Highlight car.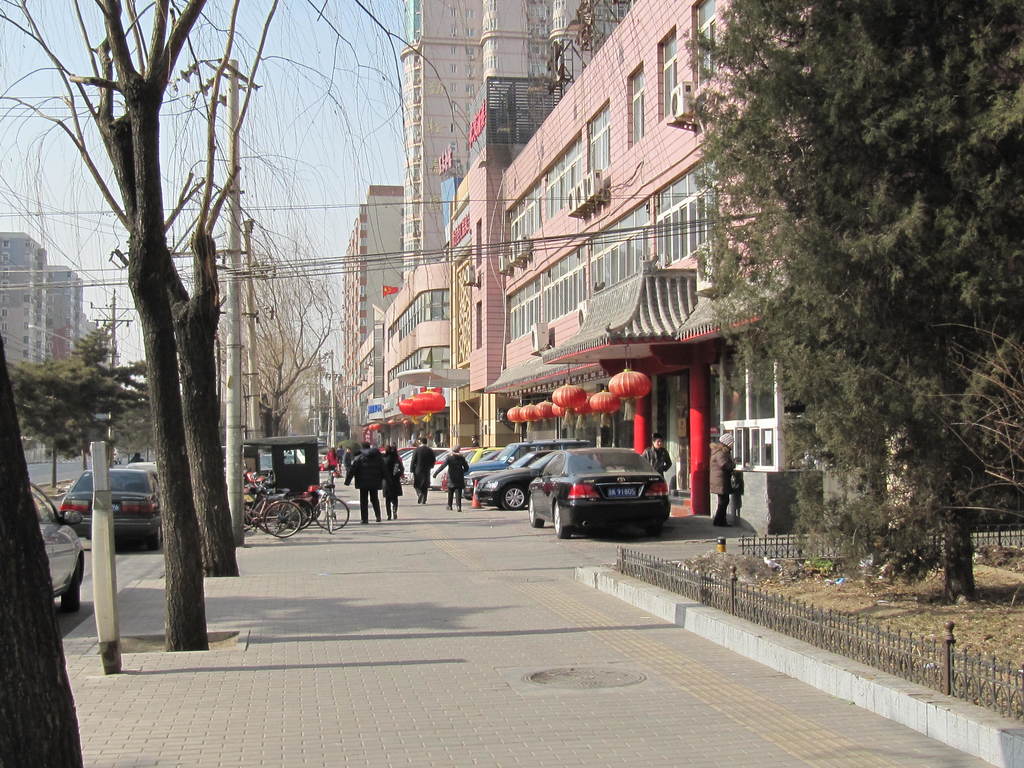
Highlighted region: <bbox>534, 452, 674, 538</bbox>.
